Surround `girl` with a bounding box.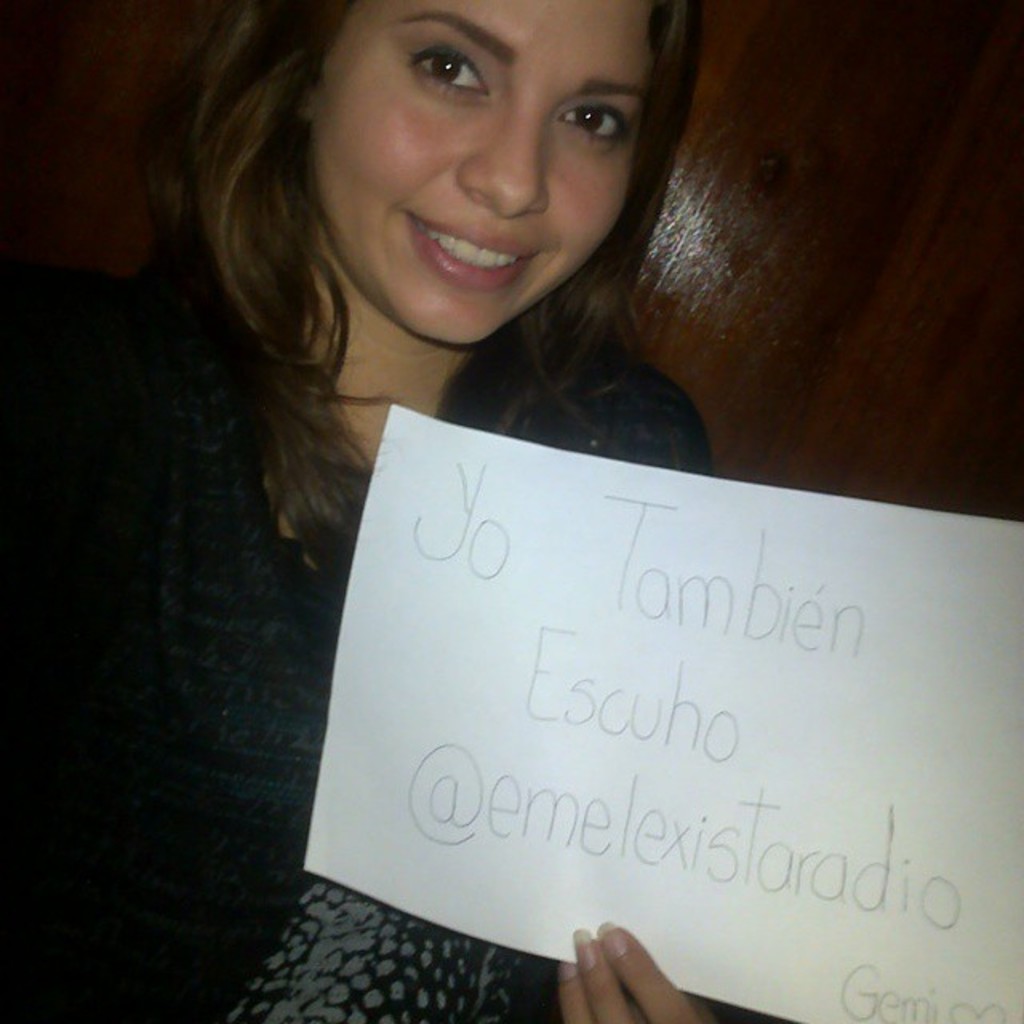
139 0 774 1022.
